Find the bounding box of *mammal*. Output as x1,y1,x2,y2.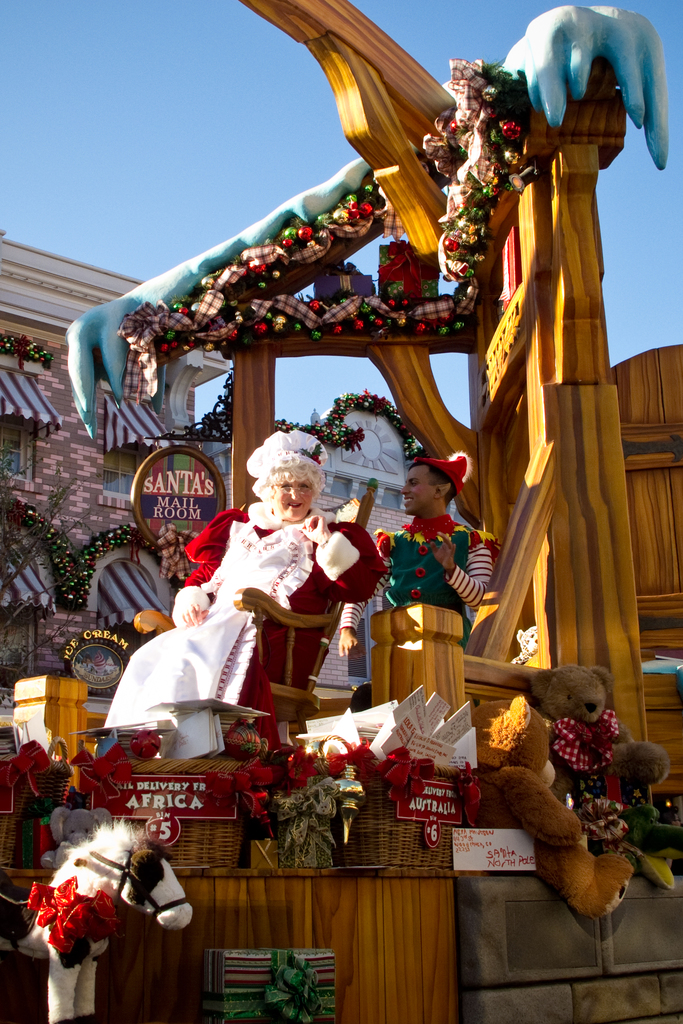
333,450,495,648.
